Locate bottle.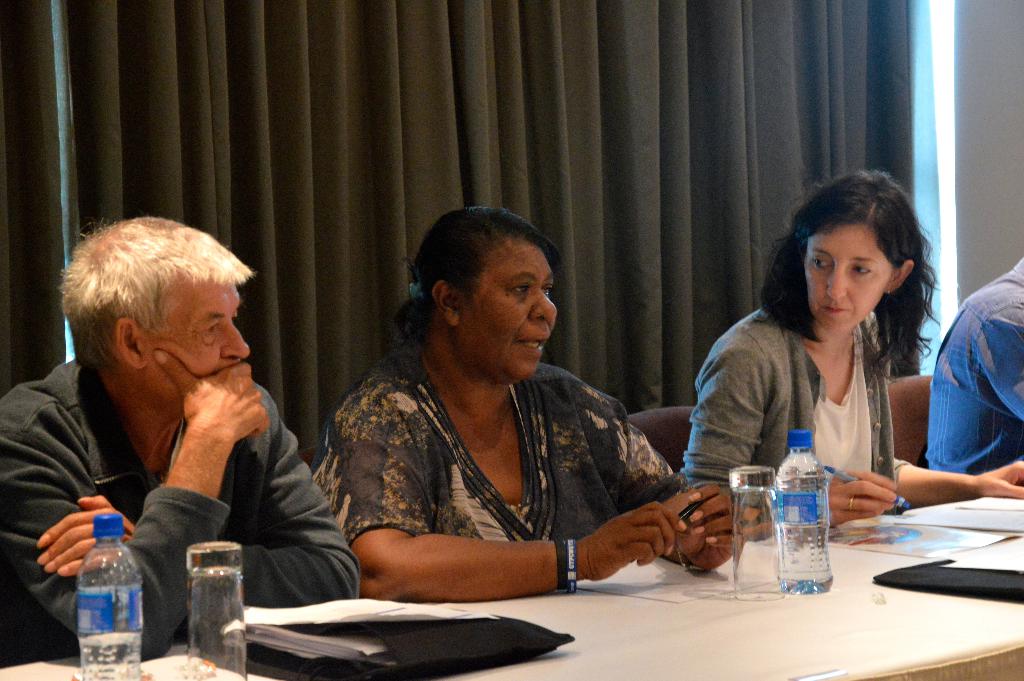
Bounding box: {"left": 776, "top": 430, "right": 835, "bottom": 595}.
